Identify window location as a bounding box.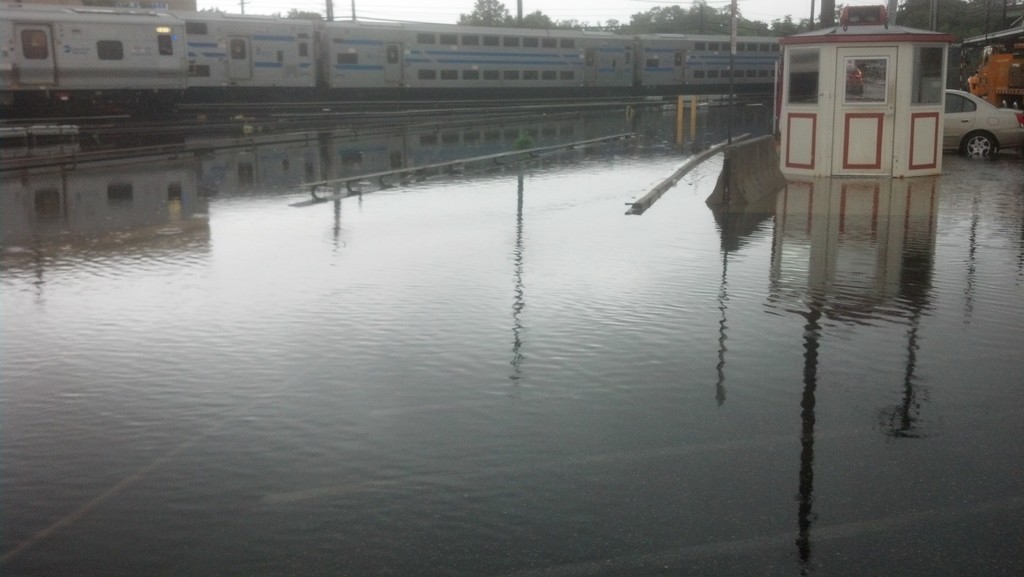
BBox(415, 69, 438, 79).
